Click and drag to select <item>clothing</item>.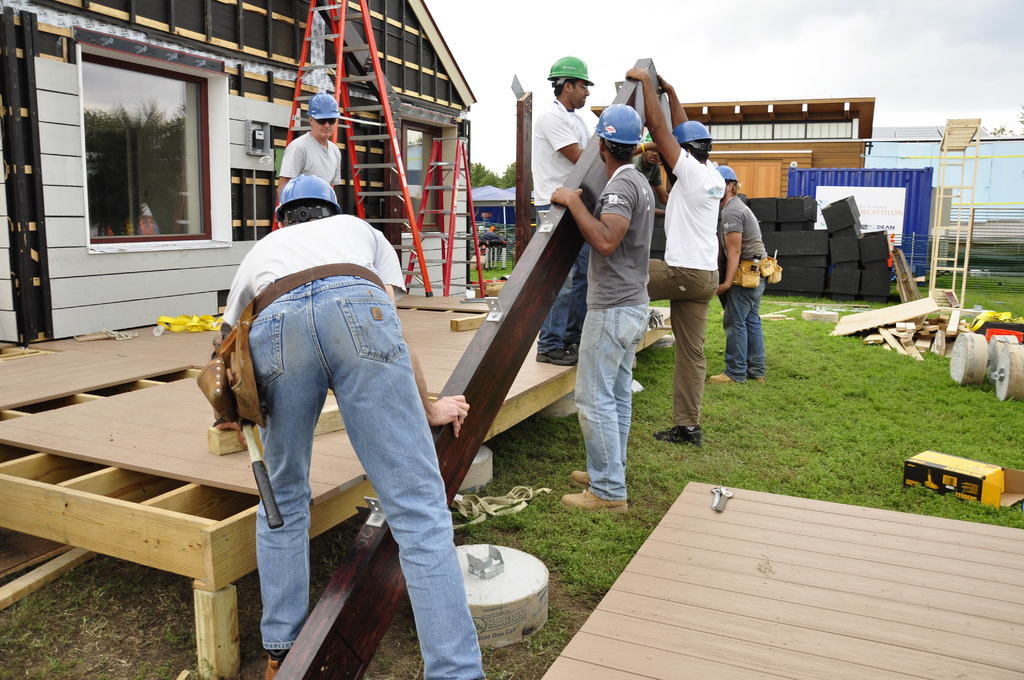
Selection: box(532, 96, 602, 359).
